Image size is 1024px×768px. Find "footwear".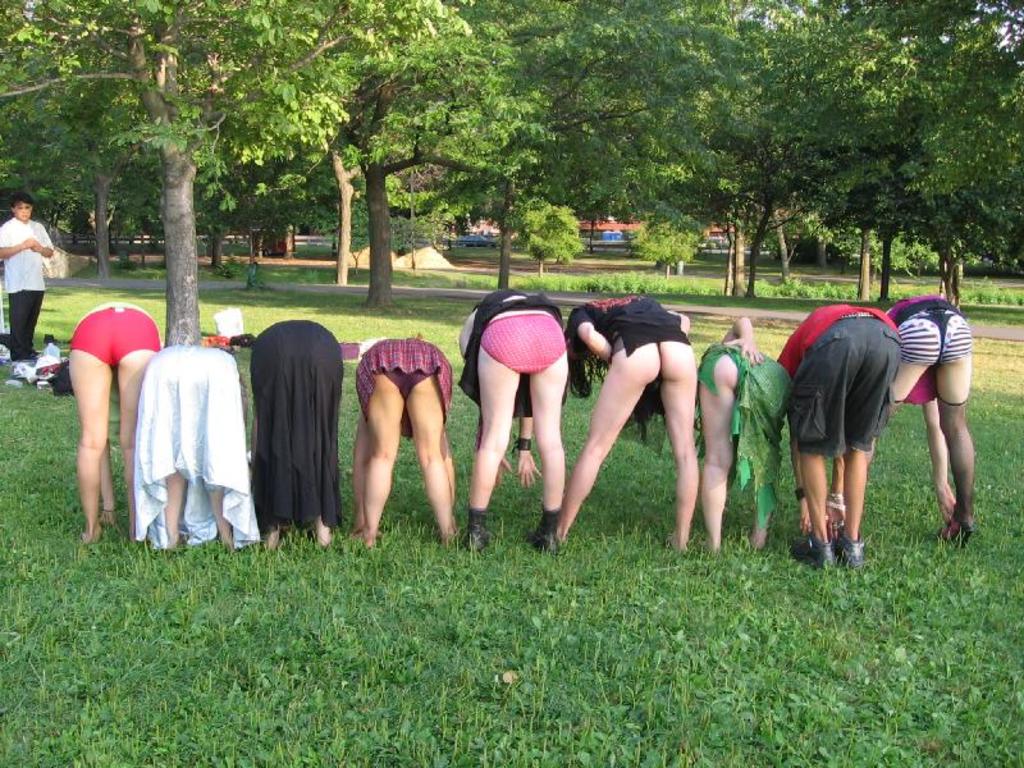
box(526, 506, 558, 552).
